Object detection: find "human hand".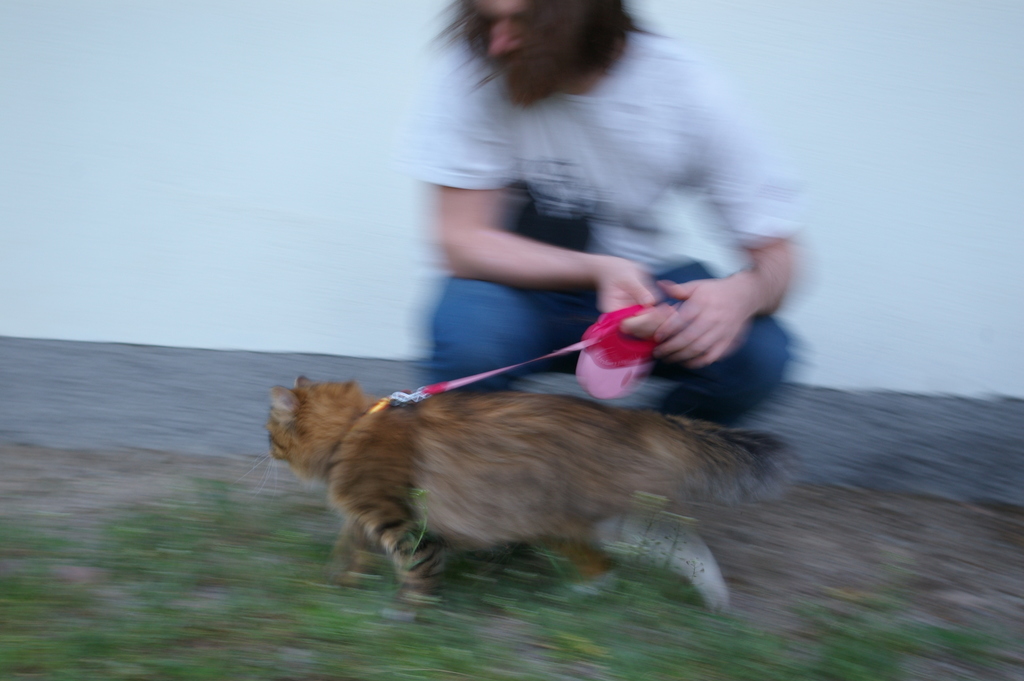
box(596, 254, 677, 336).
